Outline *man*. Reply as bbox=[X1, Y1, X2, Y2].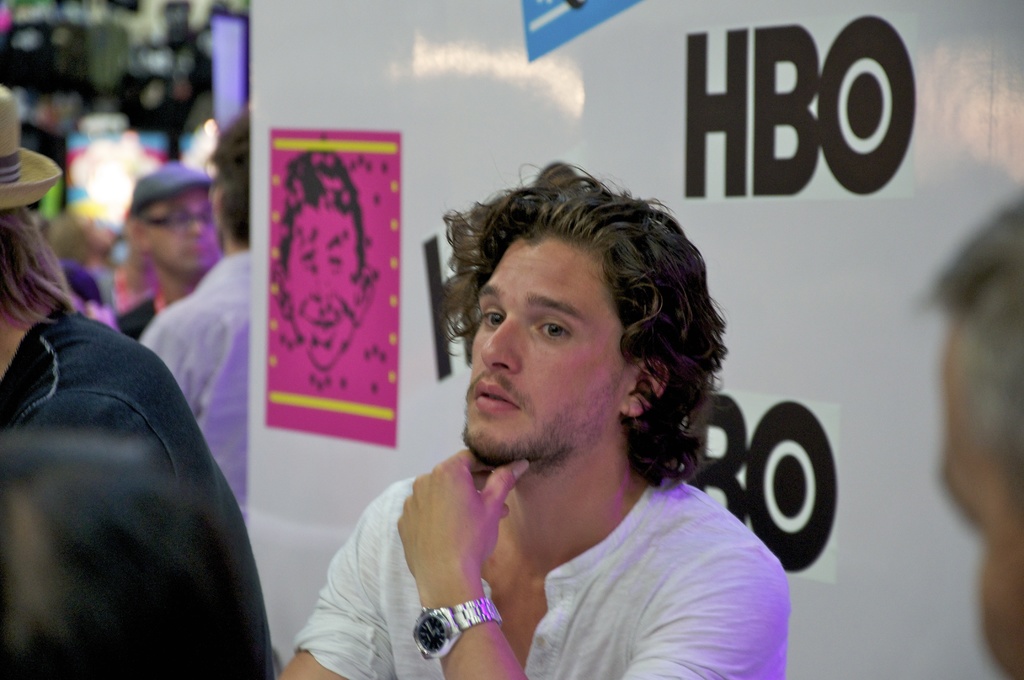
bbox=[144, 109, 253, 518].
